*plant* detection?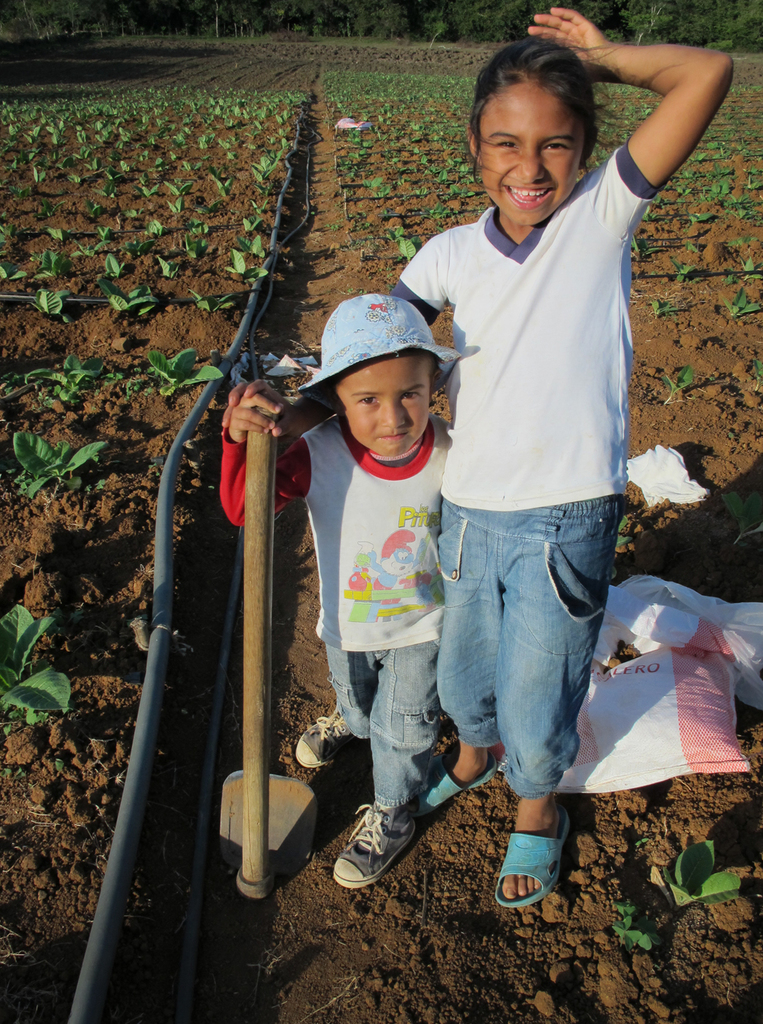
bbox=(189, 215, 213, 240)
